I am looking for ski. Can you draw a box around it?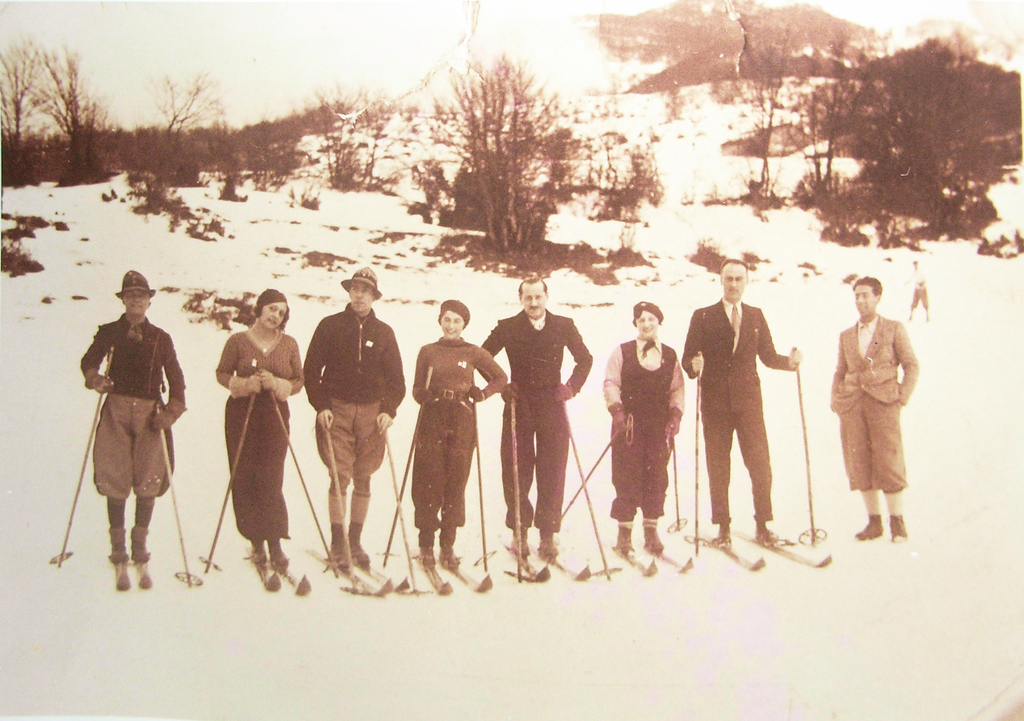
Sure, the bounding box is 691,532,764,572.
